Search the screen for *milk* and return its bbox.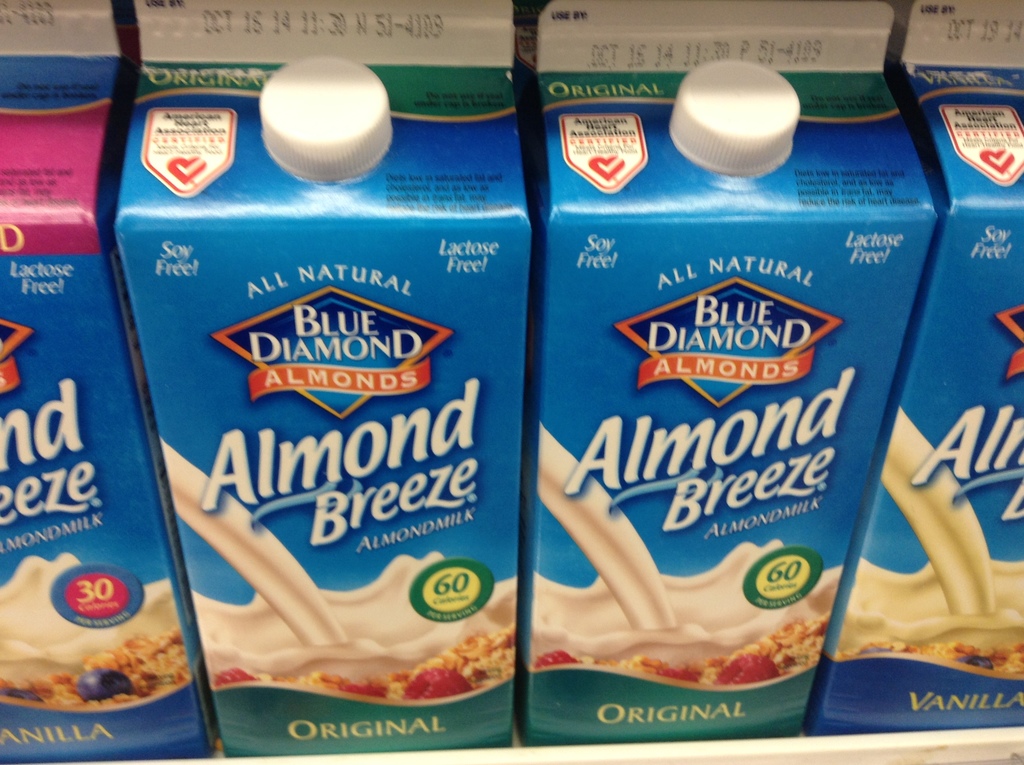
Found: l=535, t=431, r=845, b=668.
